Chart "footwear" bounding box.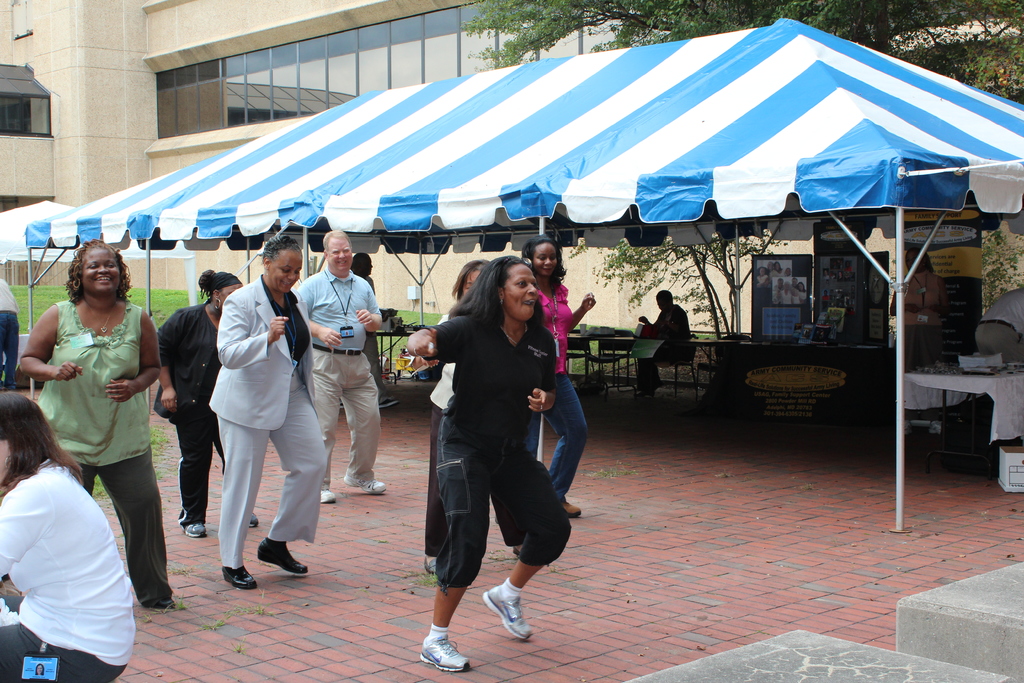
Charted: [left=342, top=470, right=388, bottom=495].
